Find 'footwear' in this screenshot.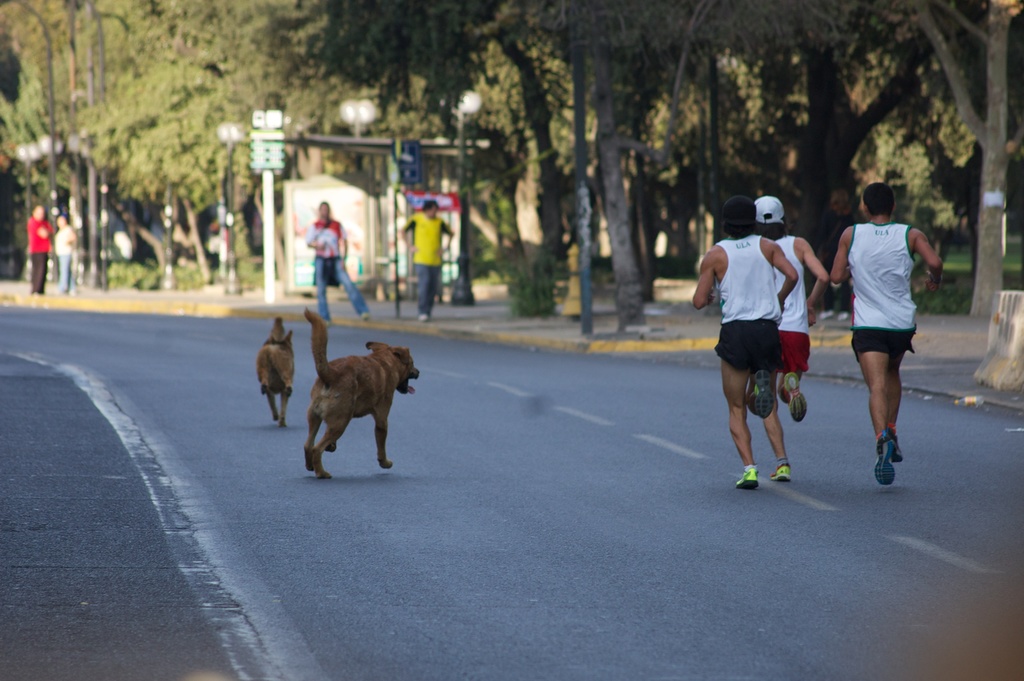
The bounding box for 'footwear' is l=872, t=430, r=895, b=486.
